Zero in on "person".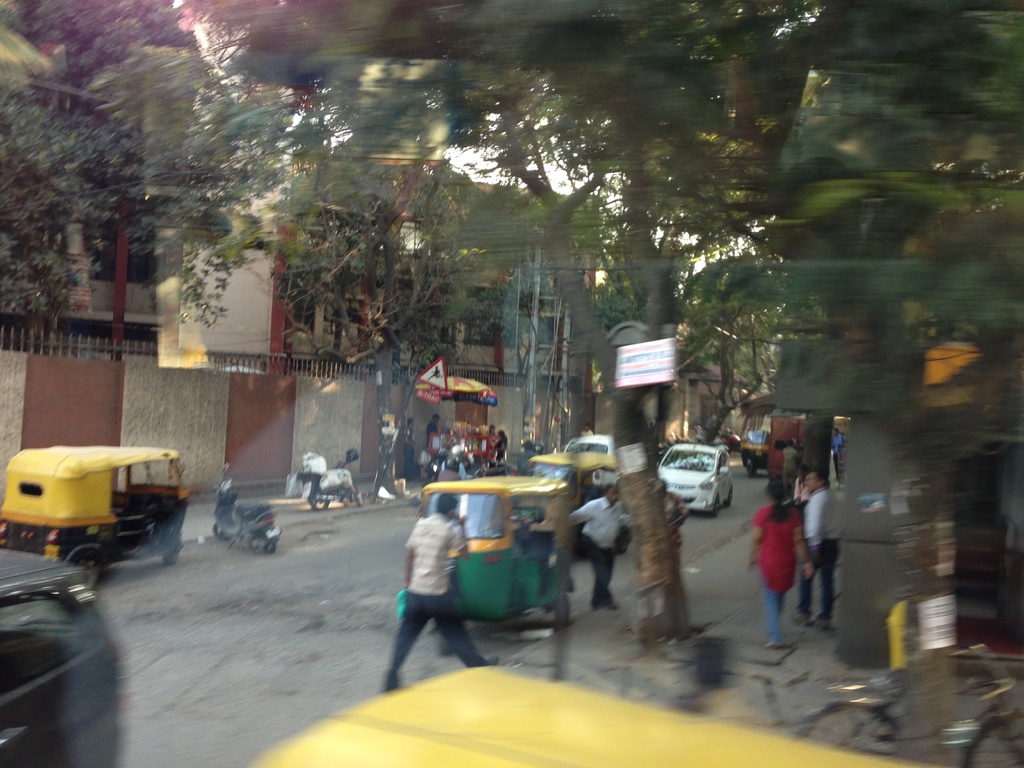
Zeroed in: 377/490/500/692.
